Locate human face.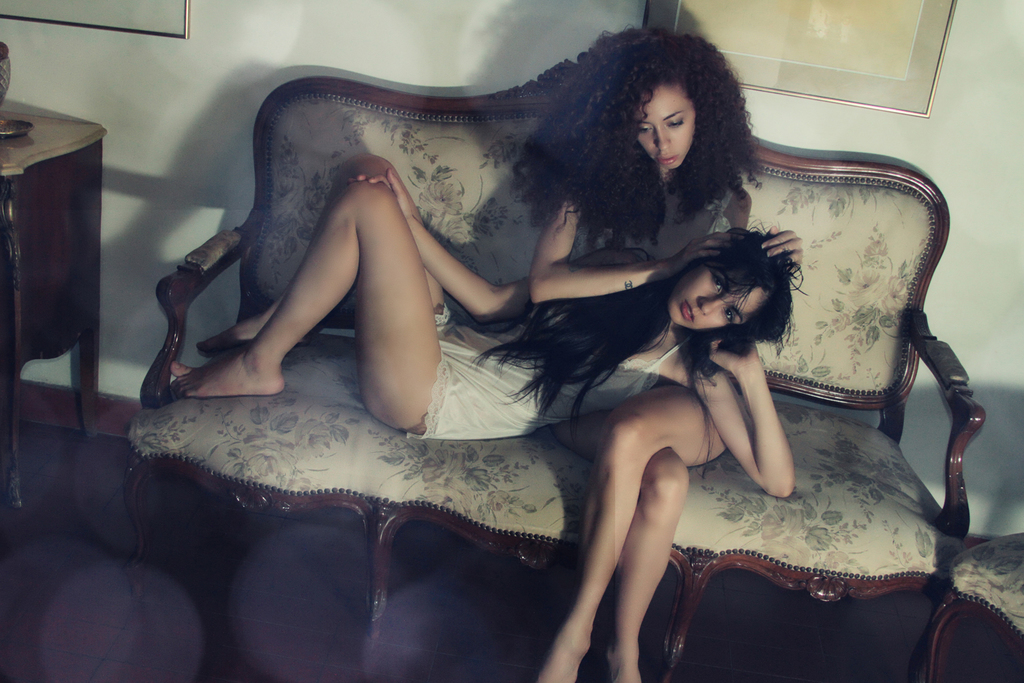
Bounding box: (668, 255, 771, 330).
